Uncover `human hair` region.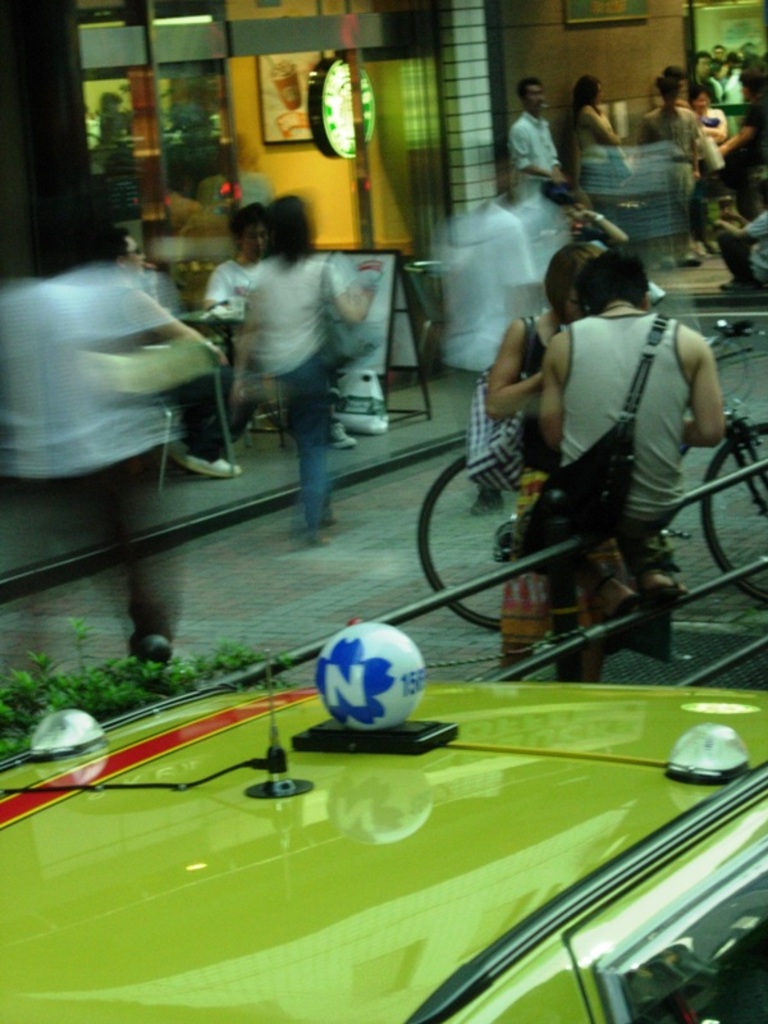
Uncovered: [643,60,687,122].
